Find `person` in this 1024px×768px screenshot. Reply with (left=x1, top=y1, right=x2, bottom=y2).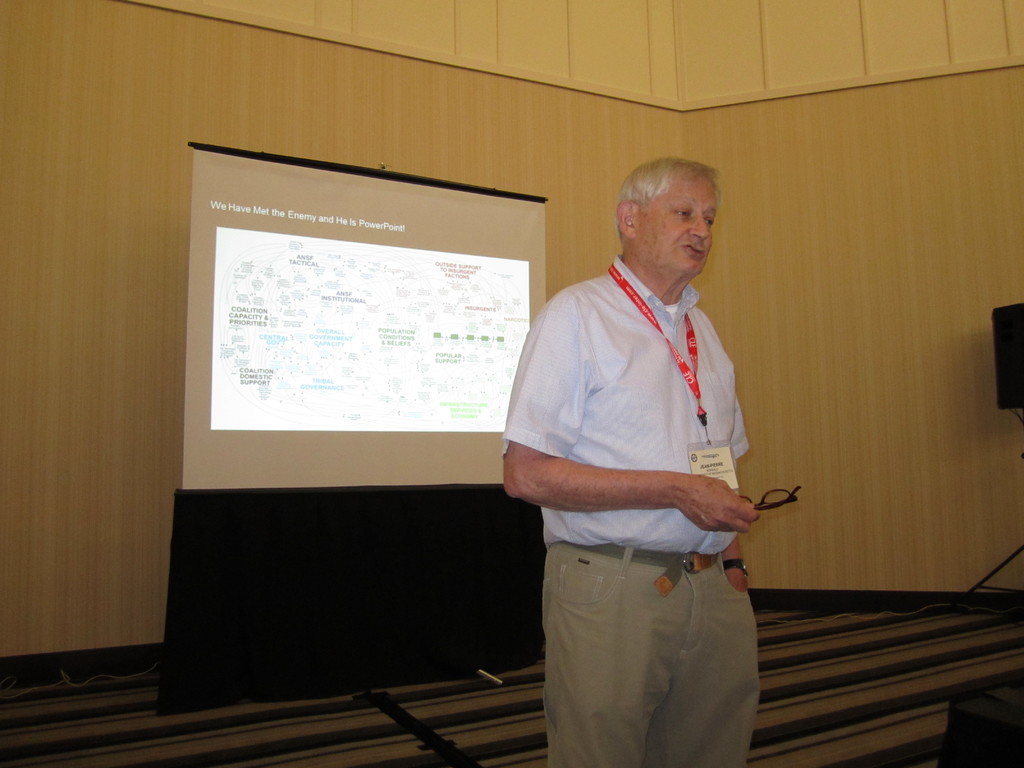
(left=499, top=135, right=787, bottom=767).
